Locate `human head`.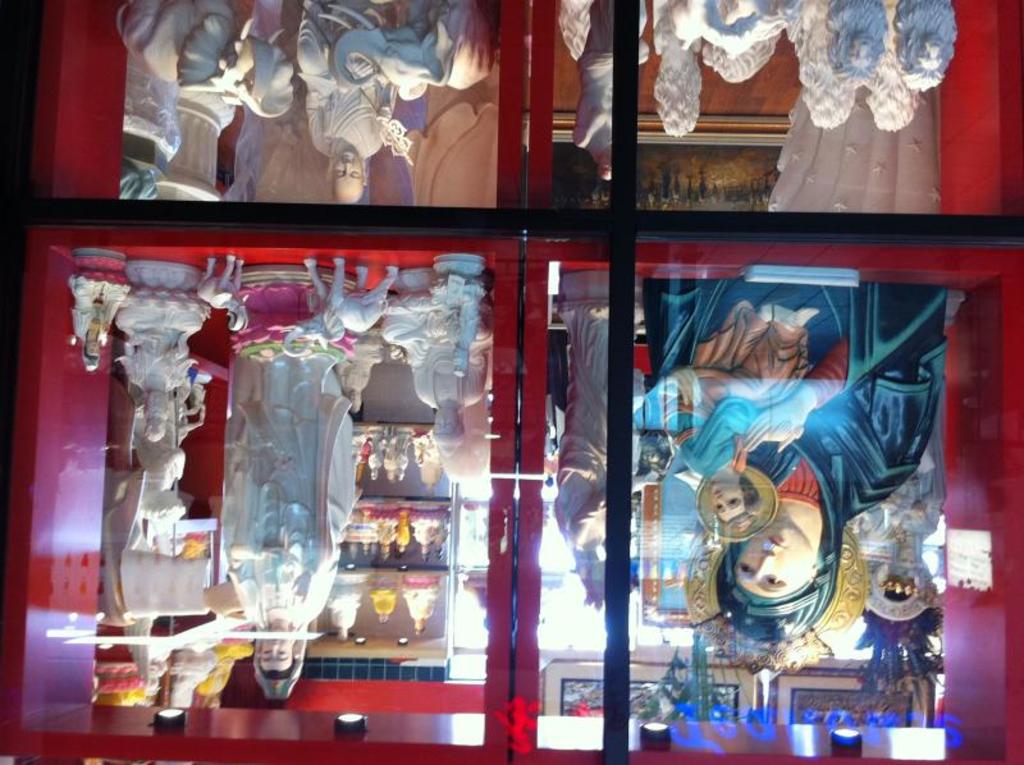
Bounding box: l=892, t=539, r=918, b=580.
